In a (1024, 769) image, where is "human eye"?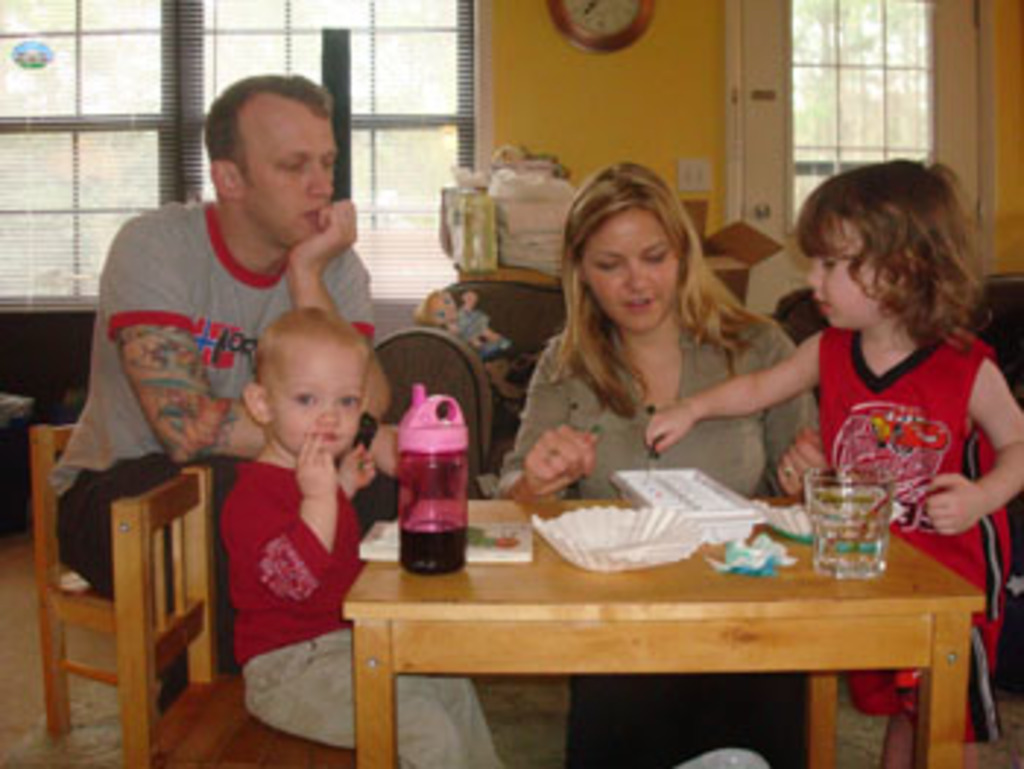
box(281, 155, 301, 173).
